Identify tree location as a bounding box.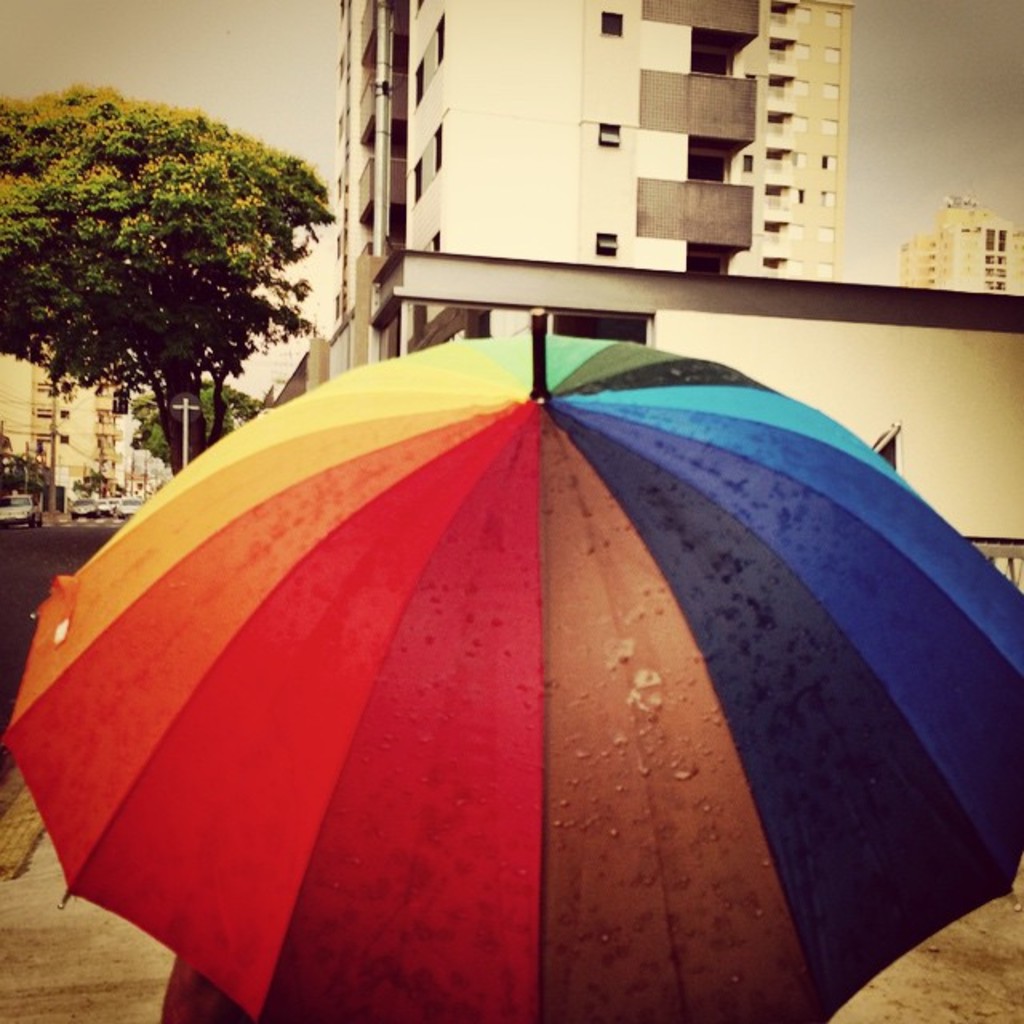
<bbox>0, 56, 368, 458</bbox>.
